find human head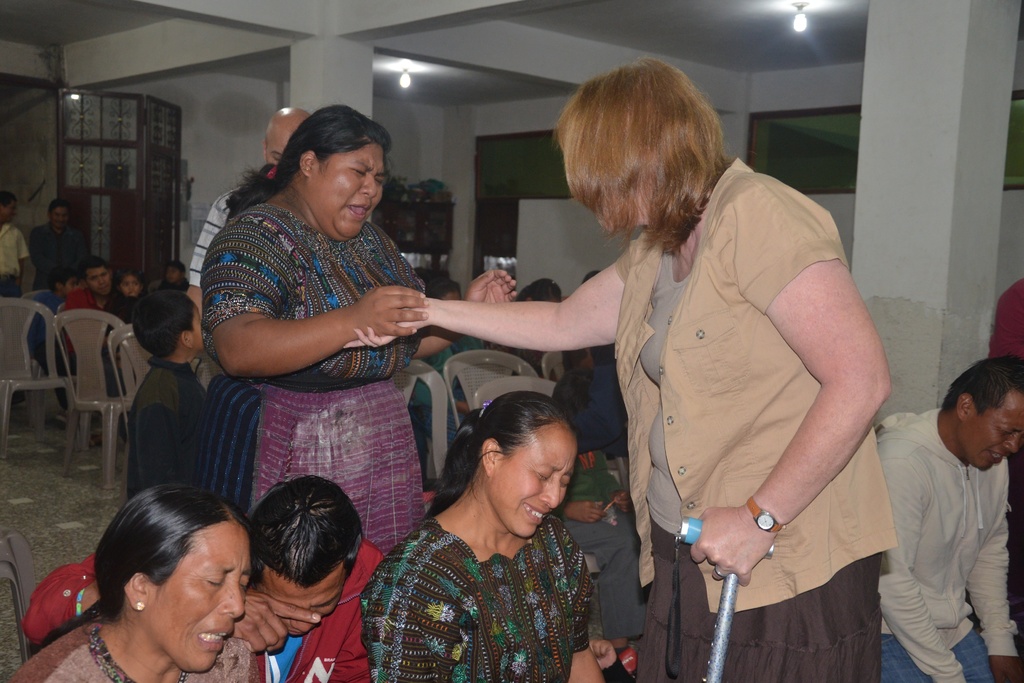
{"x1": 98, "y1": 484, "x2": 249, "y2": 670}
